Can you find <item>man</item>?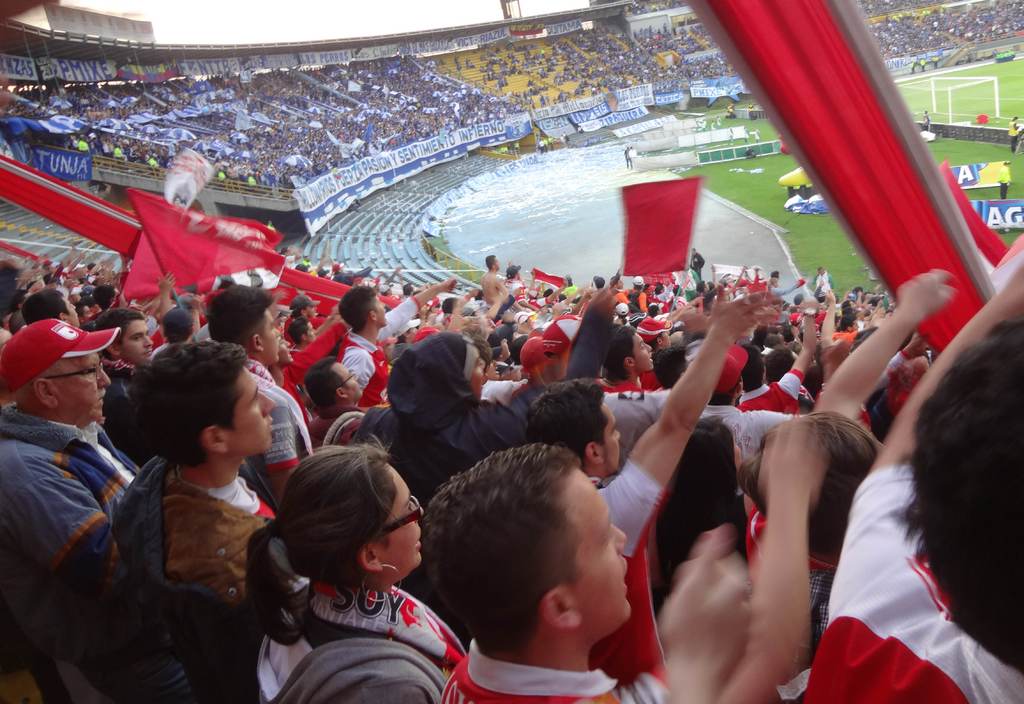
Yes, bounding box: bbox(3, 314, 140, 659).
